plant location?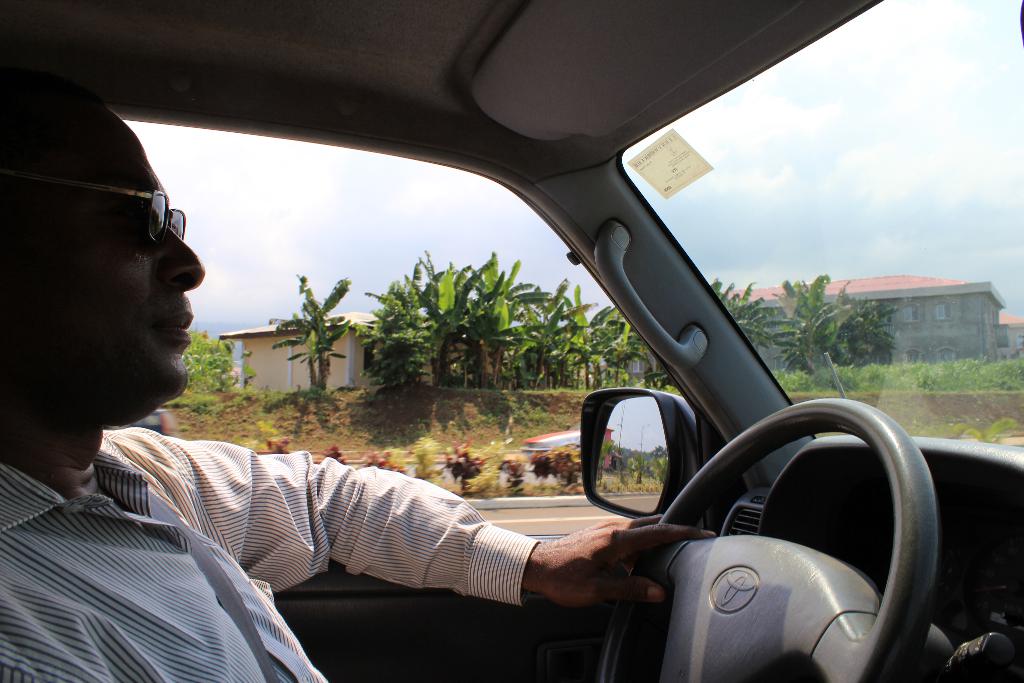
(left=157, top=315, right=253, bottom=406)
